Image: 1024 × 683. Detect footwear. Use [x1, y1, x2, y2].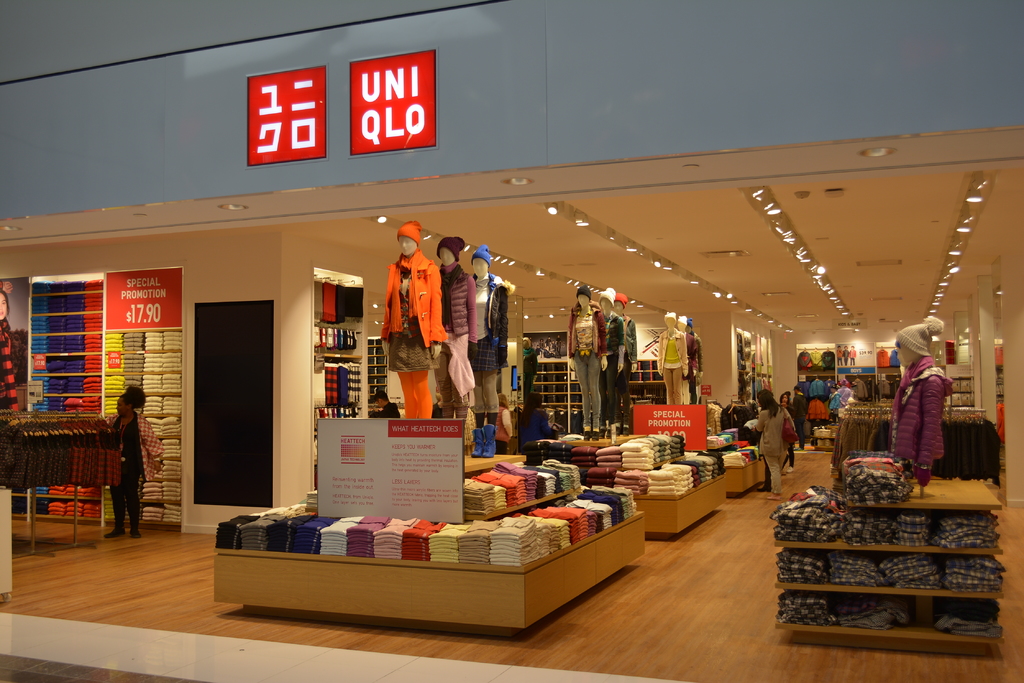
[757, 484, 770, 495].
